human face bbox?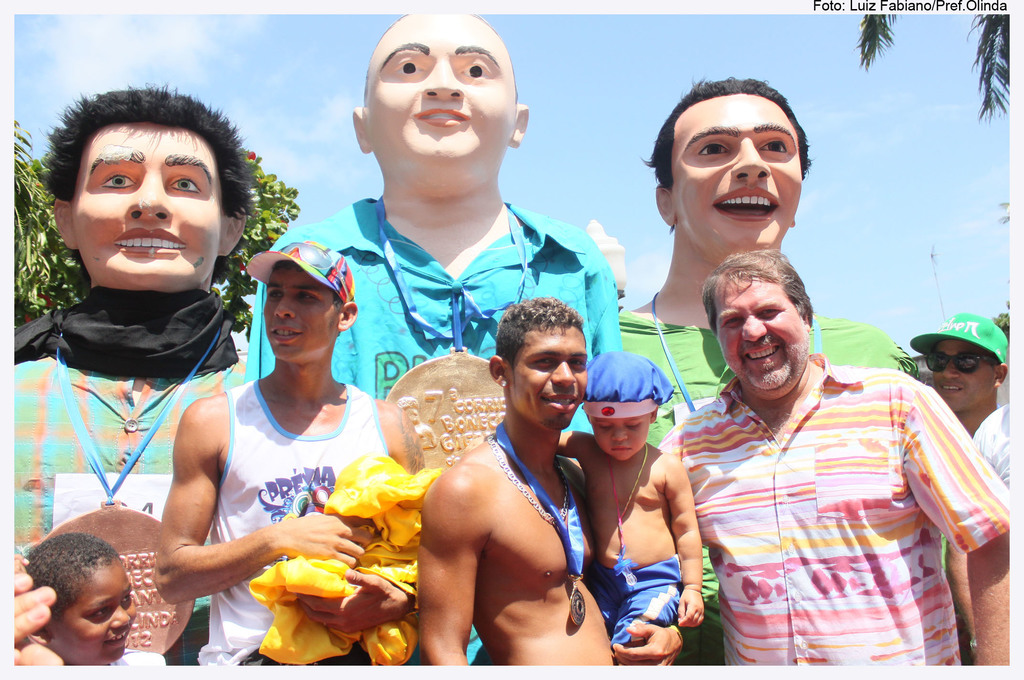
[711, 271, 804, 384]
